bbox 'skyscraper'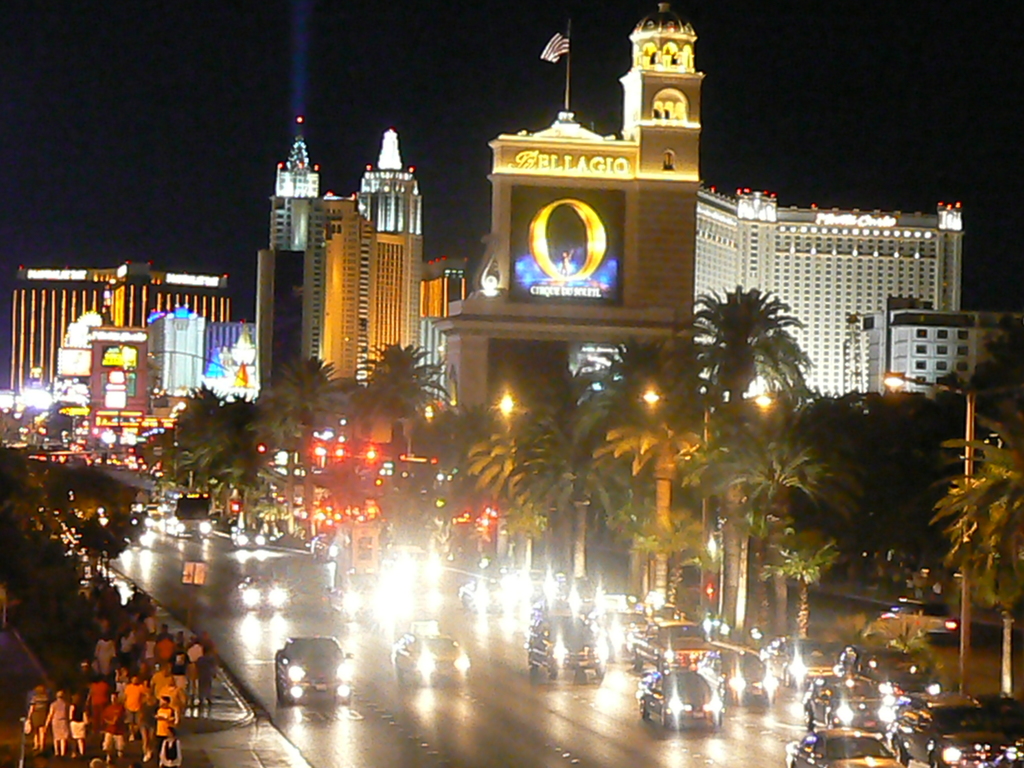
<region>694, 189, 974, 399</region>
